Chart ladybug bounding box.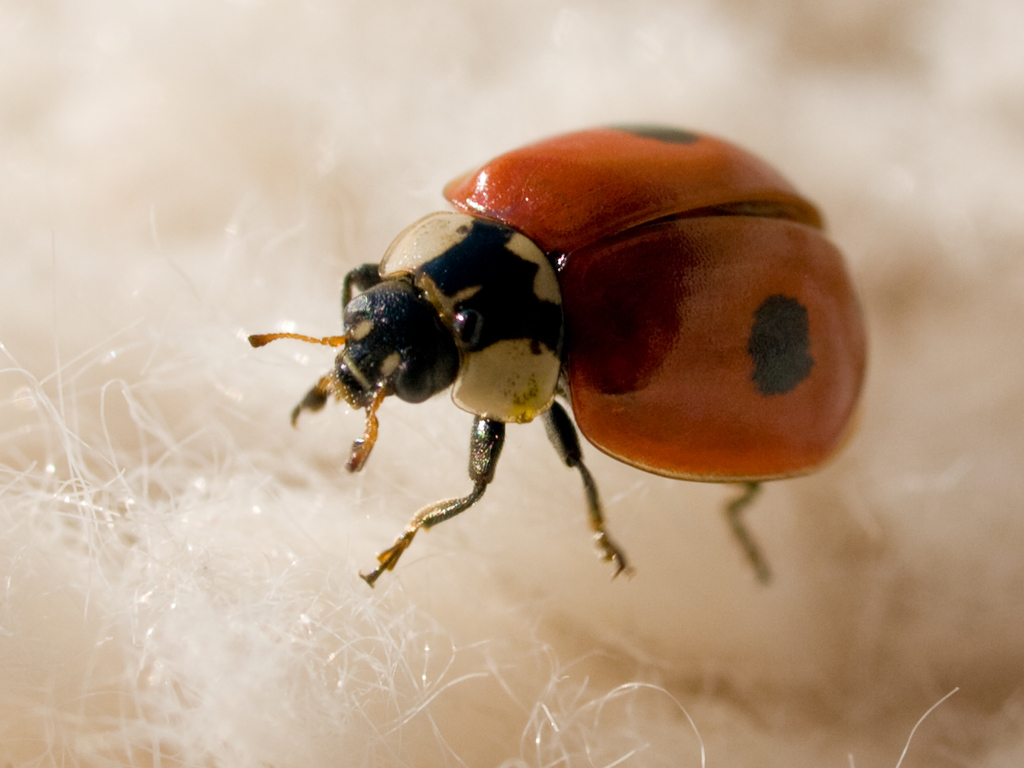
Charted: box=[247, 121, 871, 584].
